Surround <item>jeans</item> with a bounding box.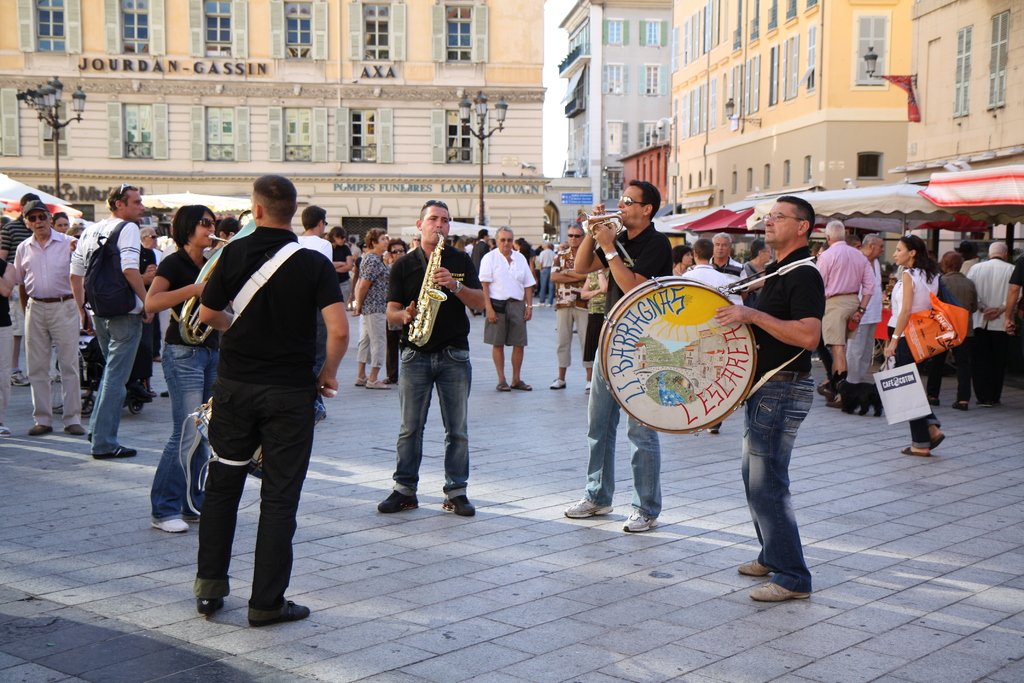
[728,384,831,591].
